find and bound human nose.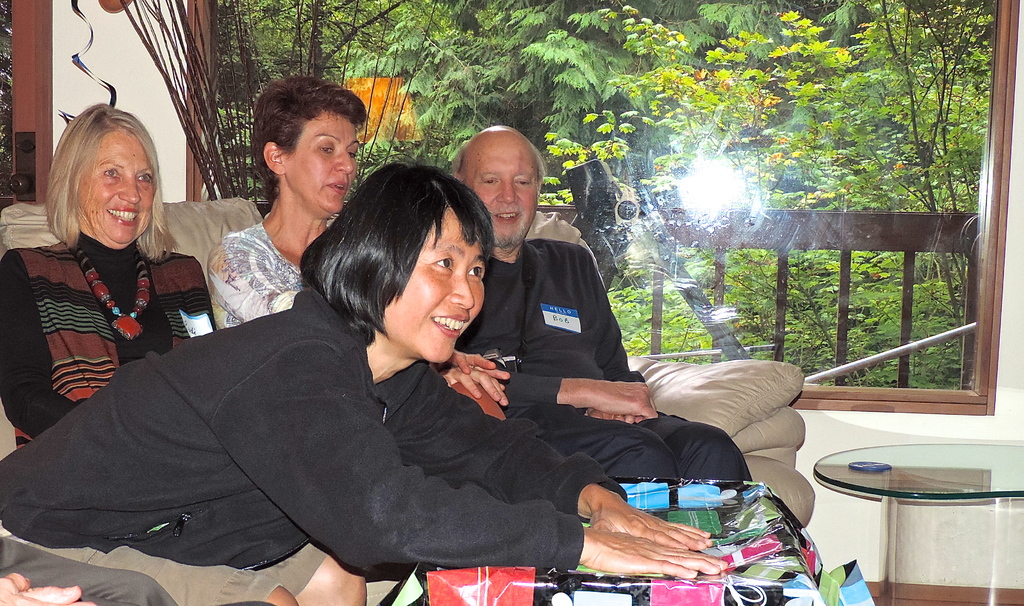
Bound: locate(499, 178, 518, 202).
